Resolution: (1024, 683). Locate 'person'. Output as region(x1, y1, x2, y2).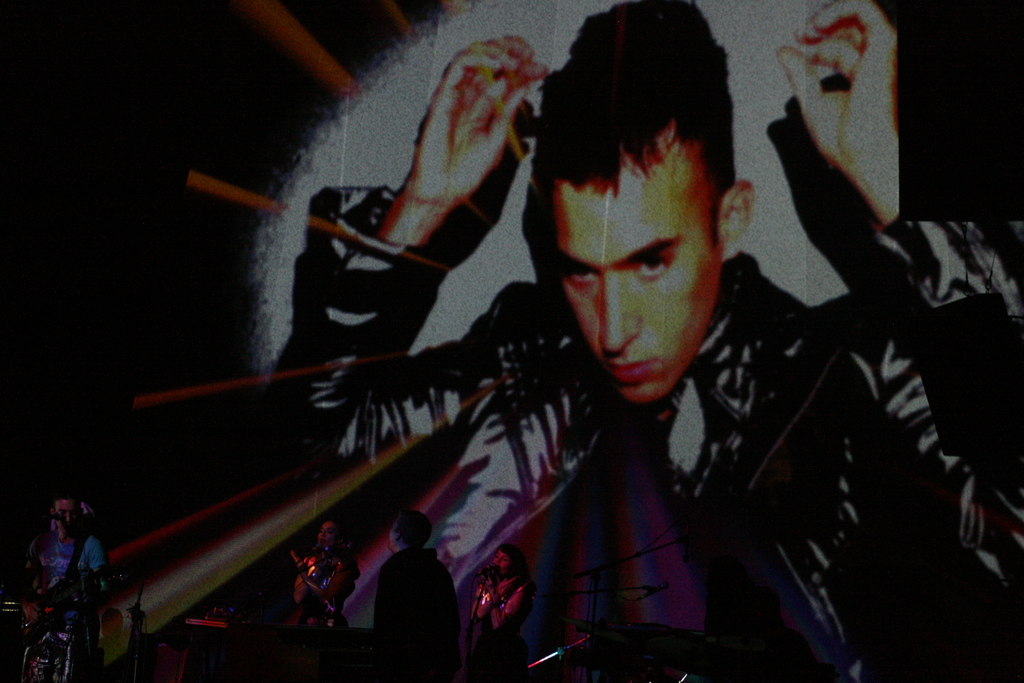
region(19, 492, 111, 682).
